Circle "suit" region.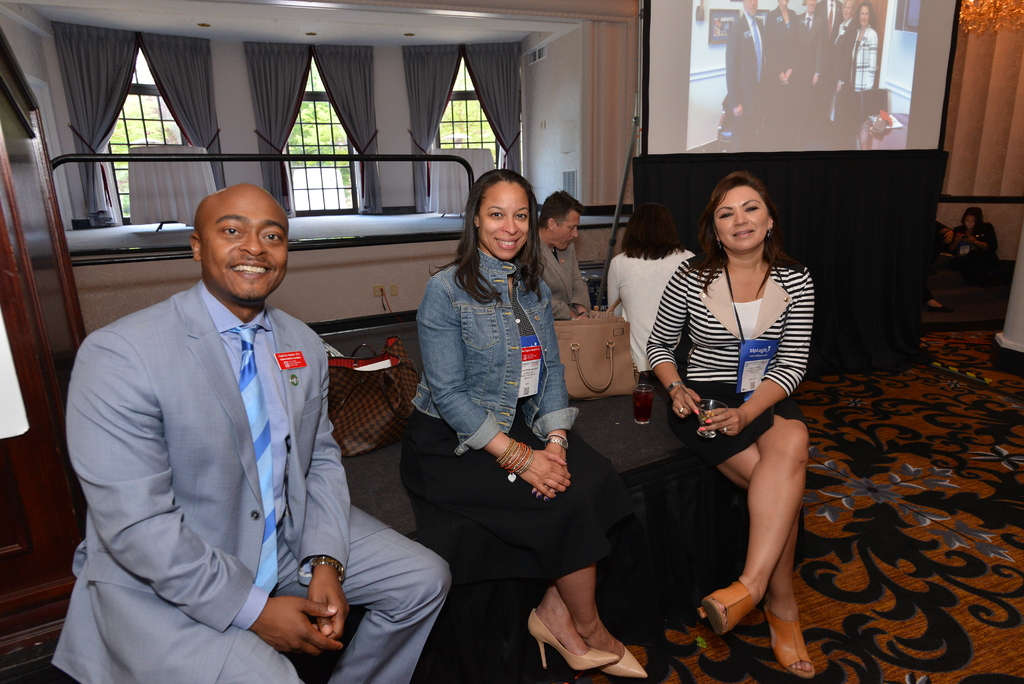
Region: box=[764, 6, 806, 108].
